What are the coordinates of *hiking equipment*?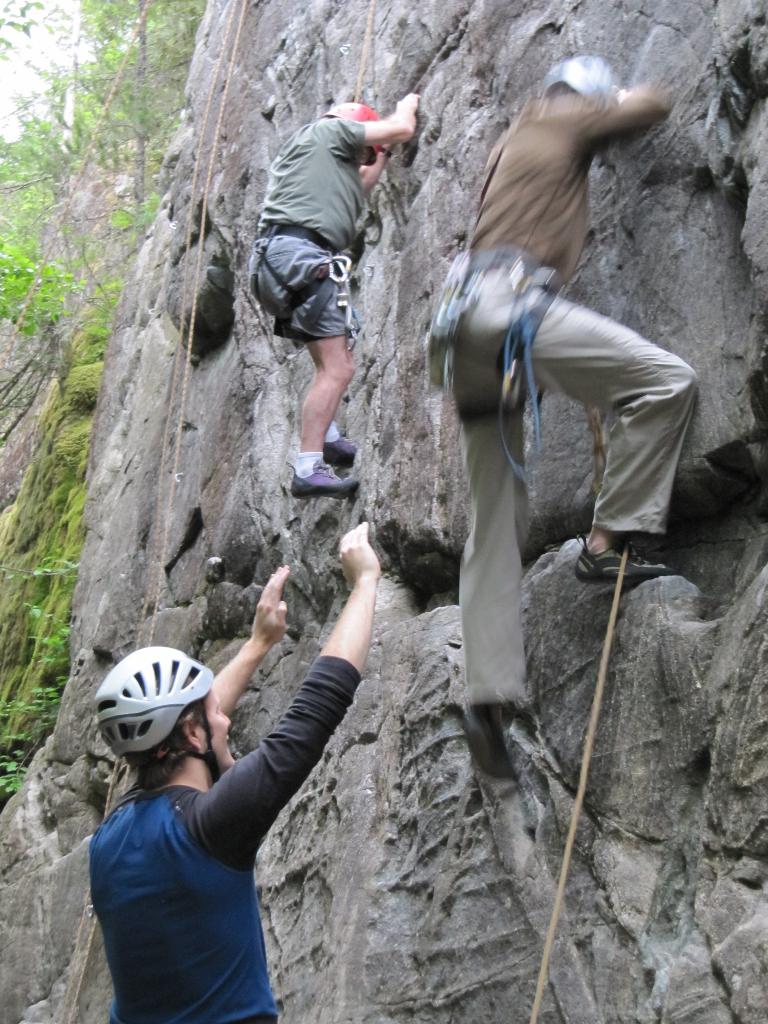
bbox=(537, 49, 616, 104).
